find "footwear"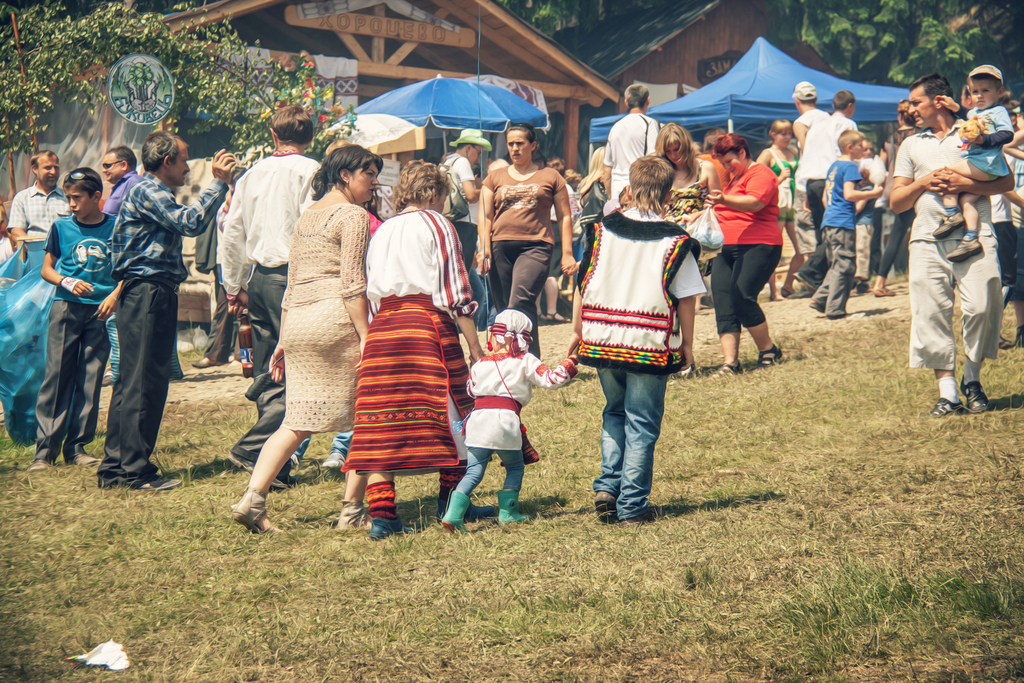
region(872, 284, 897, 295)
